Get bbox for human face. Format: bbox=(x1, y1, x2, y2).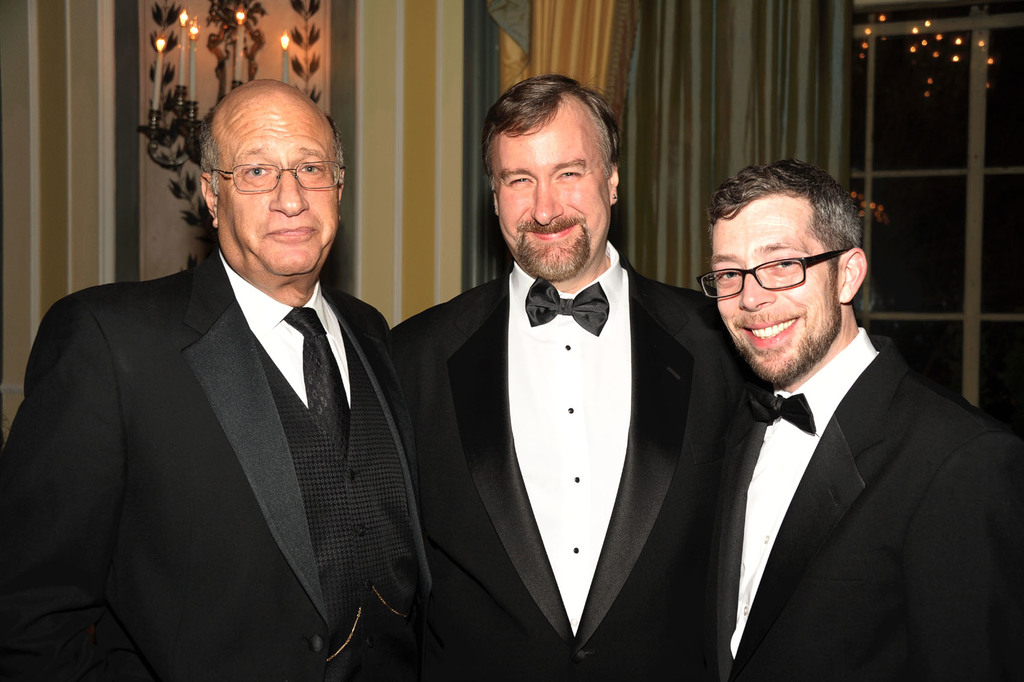
bbox=(500, 117, 609, 278).
